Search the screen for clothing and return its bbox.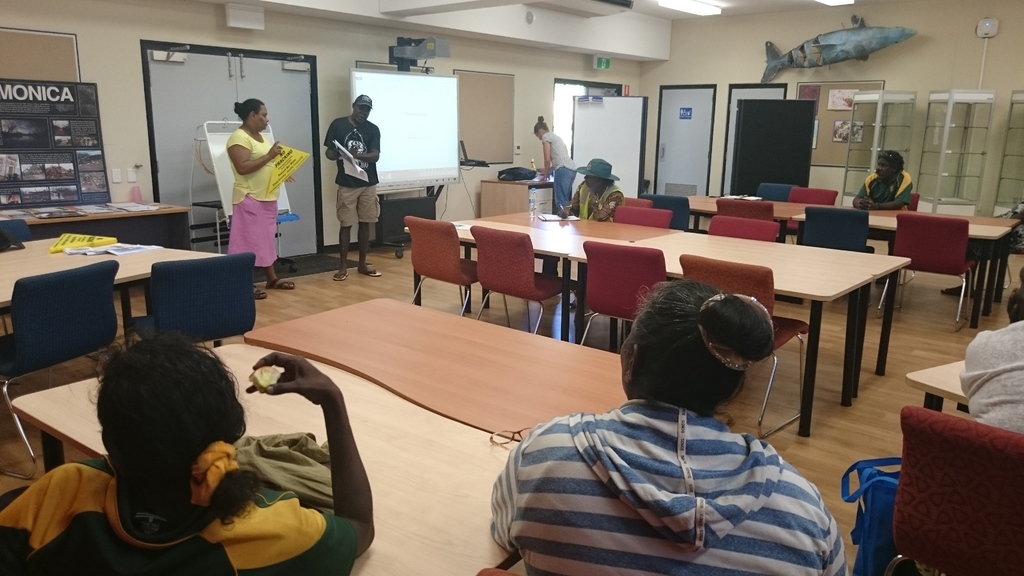
Found: [847,170,913,255].
